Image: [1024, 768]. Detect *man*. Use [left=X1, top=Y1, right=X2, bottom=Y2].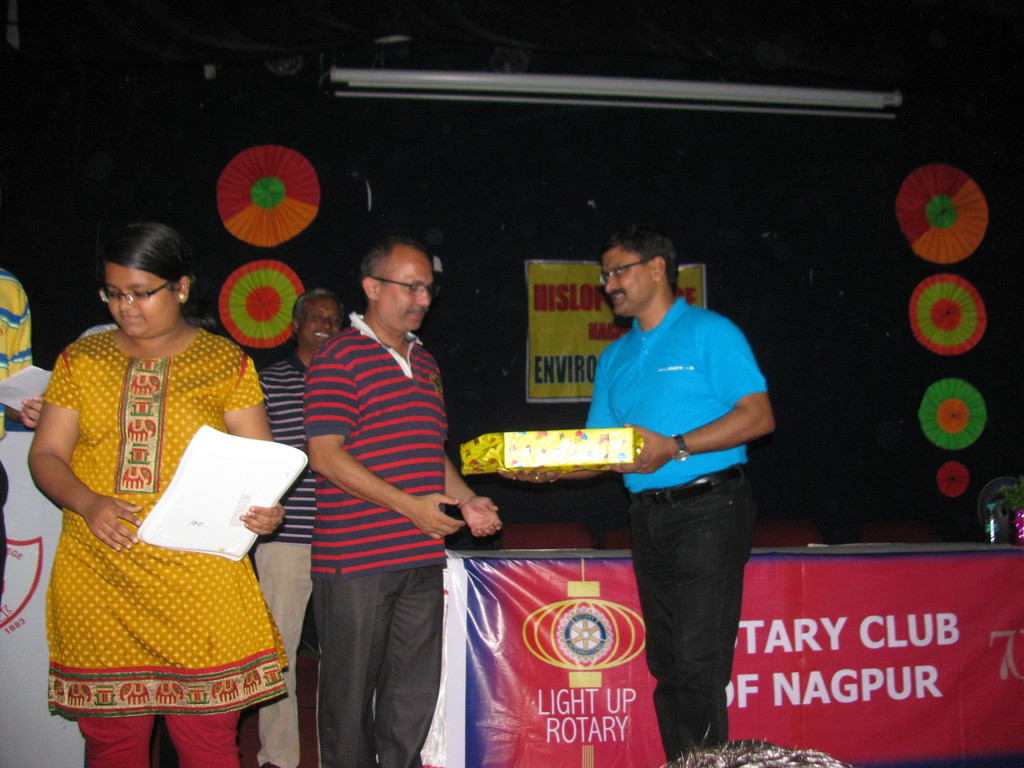
[left=560, top=231, right=781, bottom=726].
